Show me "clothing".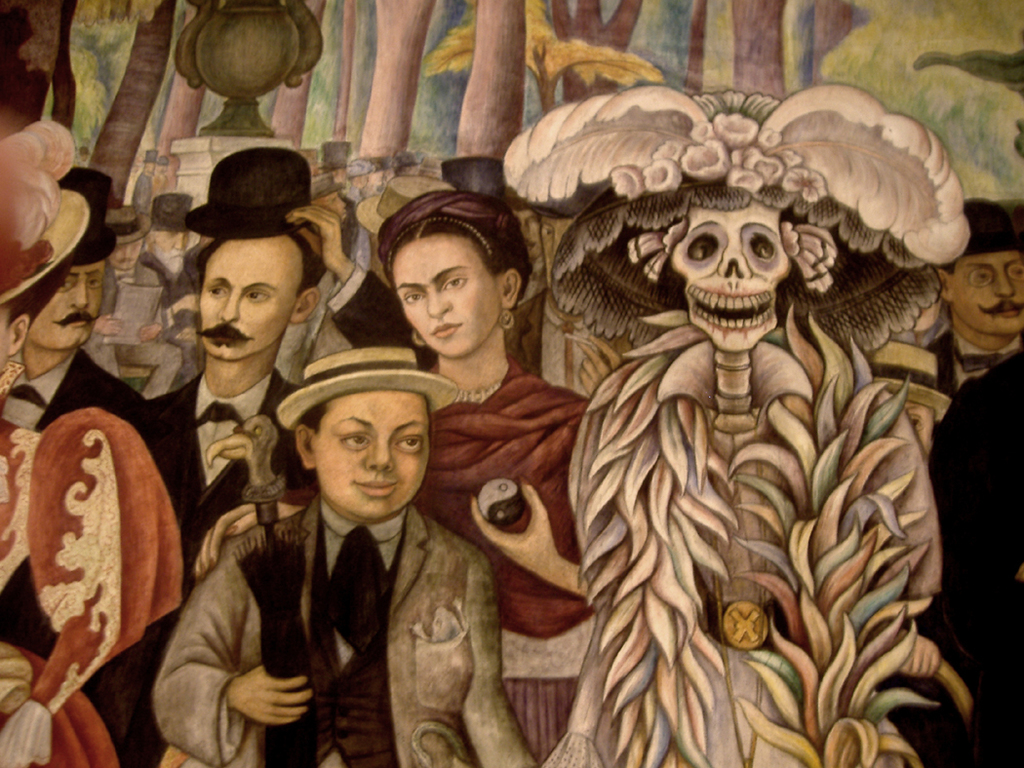
"clothing" is here: 138:367:287:760.
